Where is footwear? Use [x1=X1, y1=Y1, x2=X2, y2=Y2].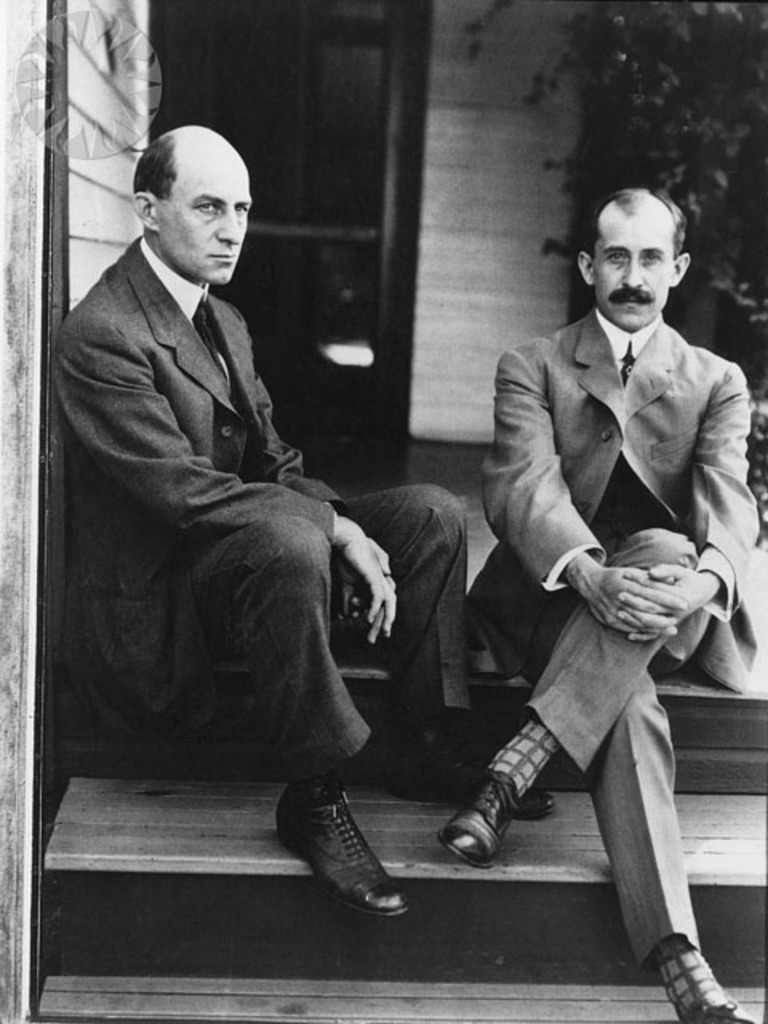
[x1=459, y1=766, x2=547, y2=877].
